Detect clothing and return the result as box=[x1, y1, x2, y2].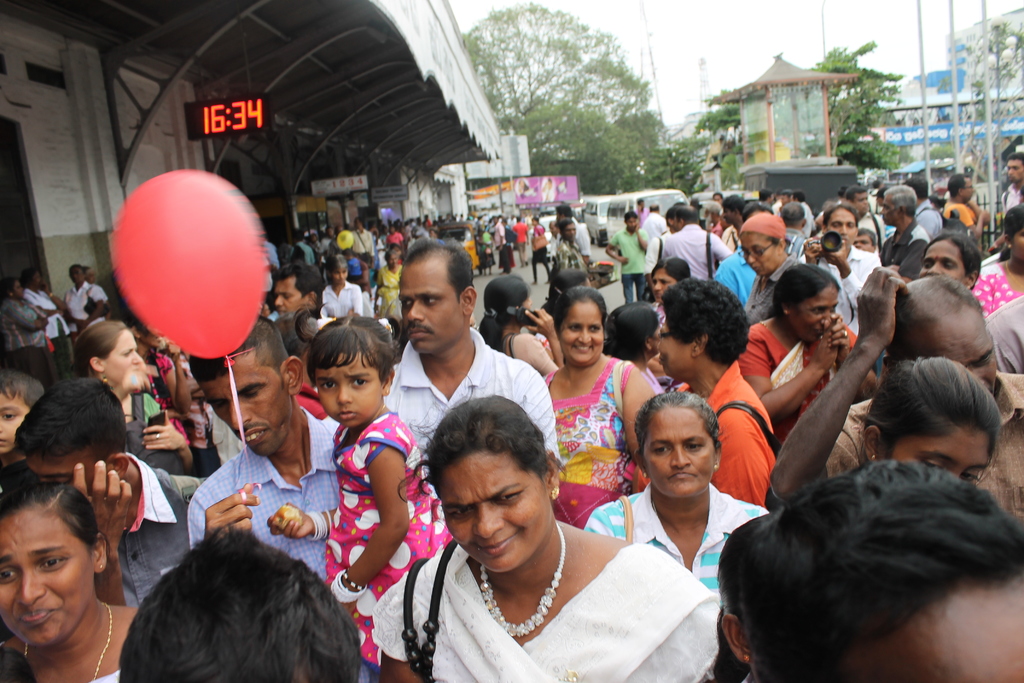
box=[965, 260, 1023, 313].
